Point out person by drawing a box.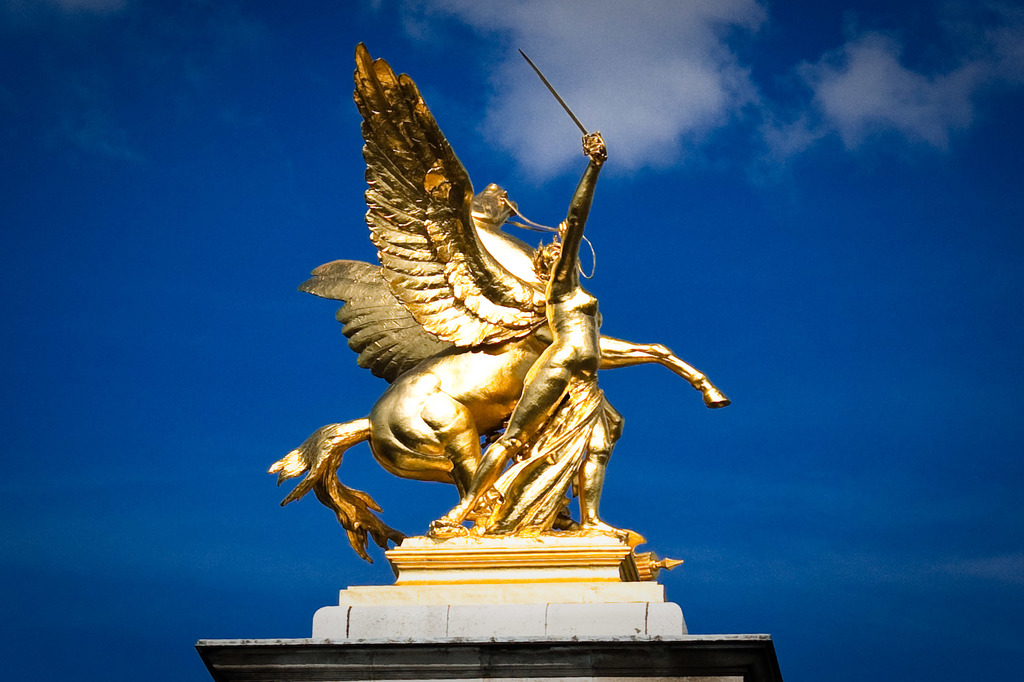
x1=428, y1=131, x2=628, y2=536.
